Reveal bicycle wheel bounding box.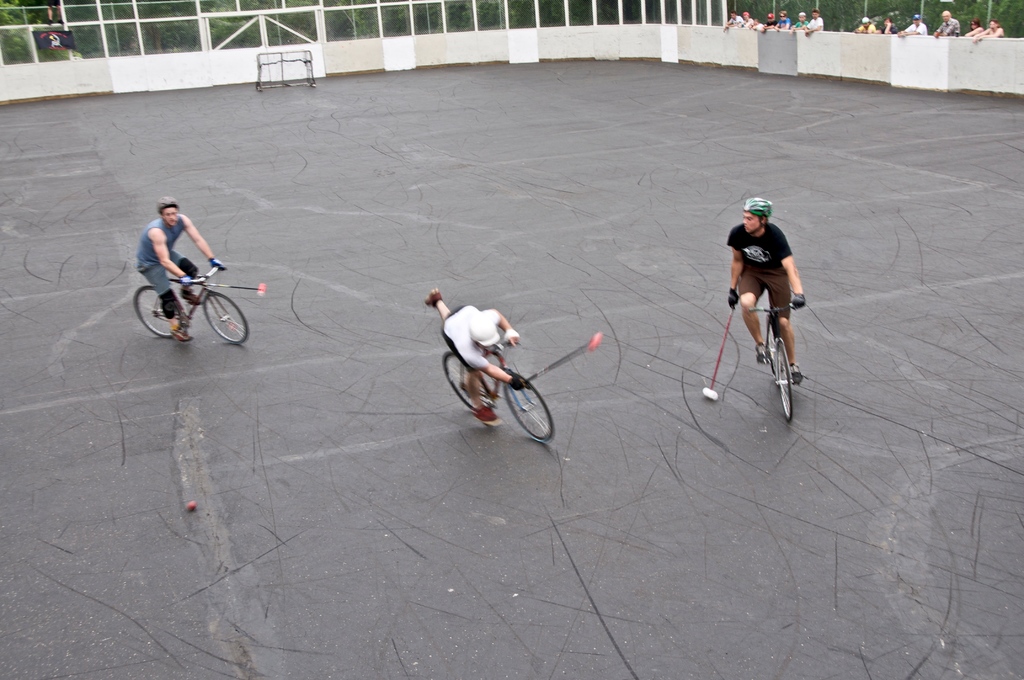
Revealed: BBox(767, 334, 794, 429).
